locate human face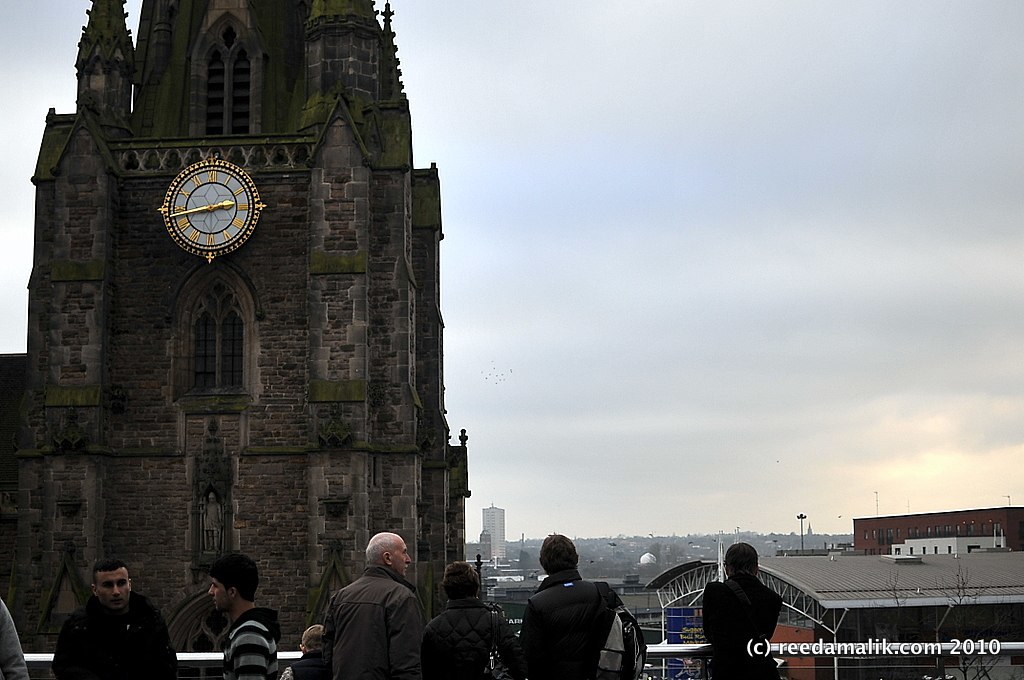
[x1=96, y1=566, x2=132, y2=609]
